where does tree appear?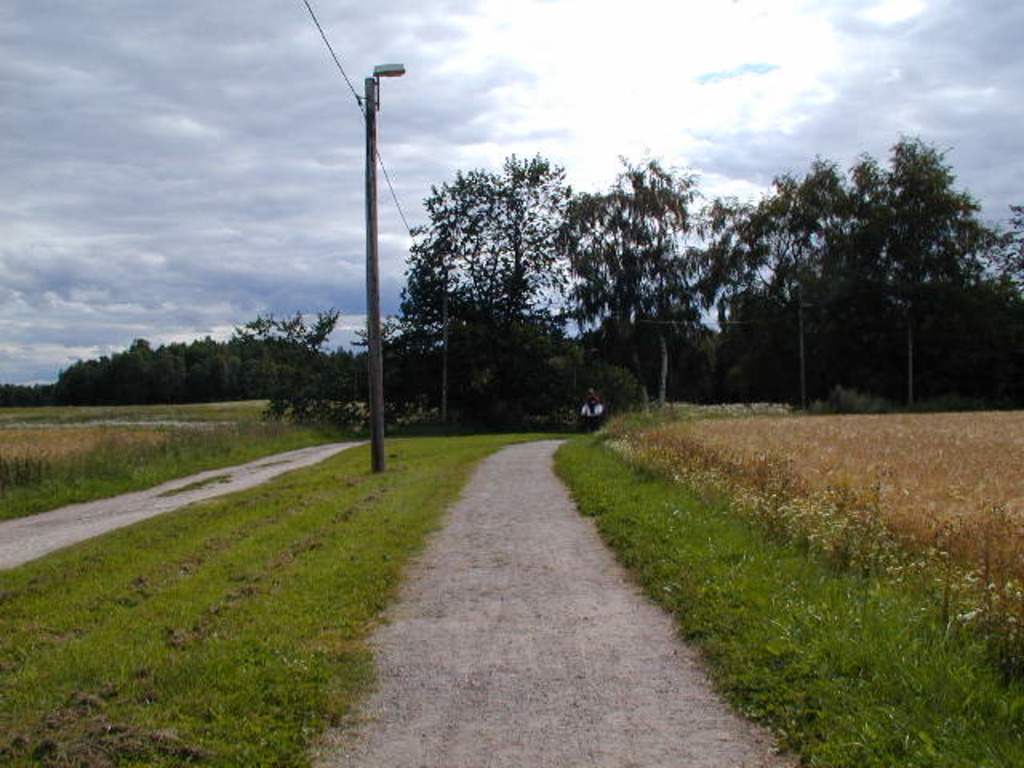
Appears at 558, 149, 747, 405.
